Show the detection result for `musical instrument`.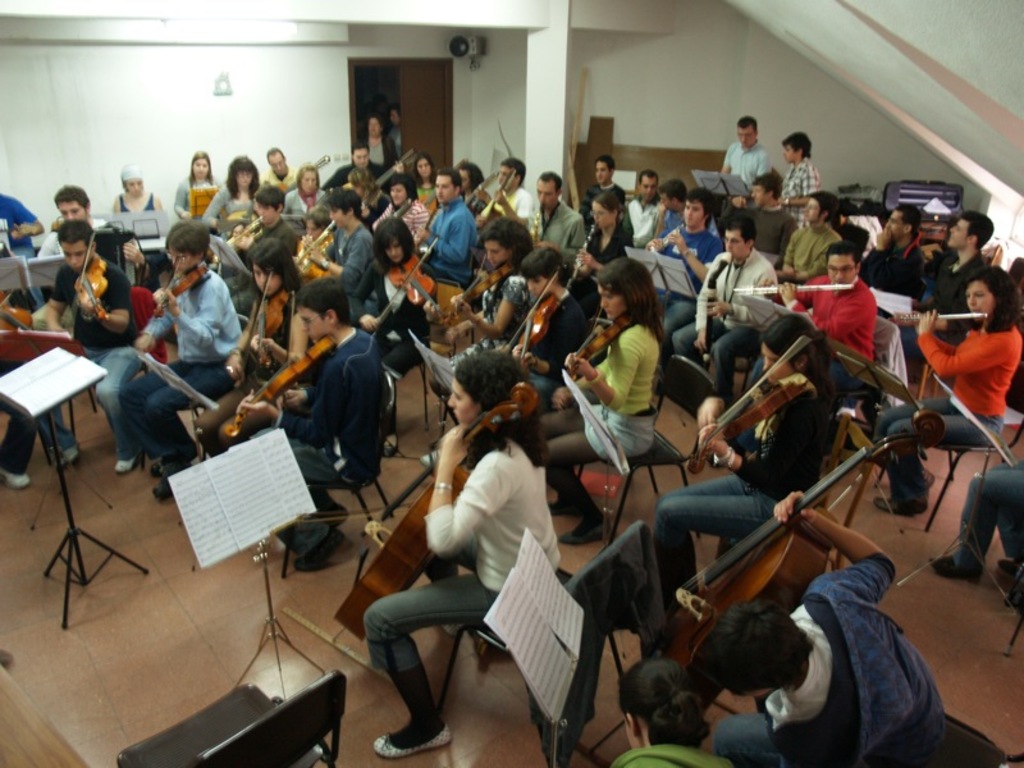
727 274 852 291.
